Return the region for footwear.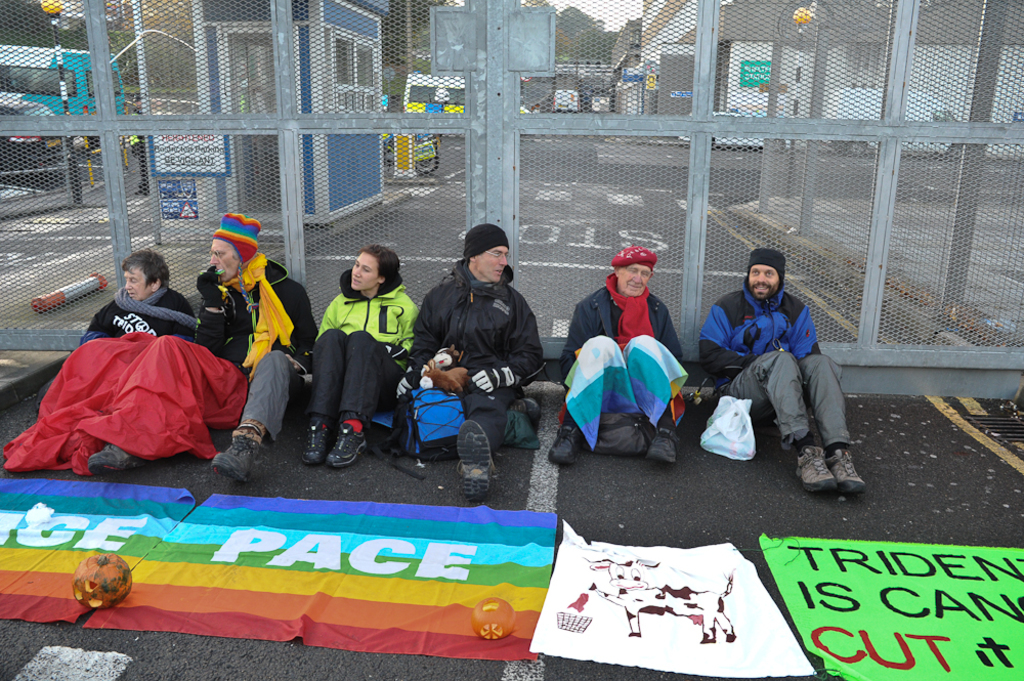
87,444,154,474.
